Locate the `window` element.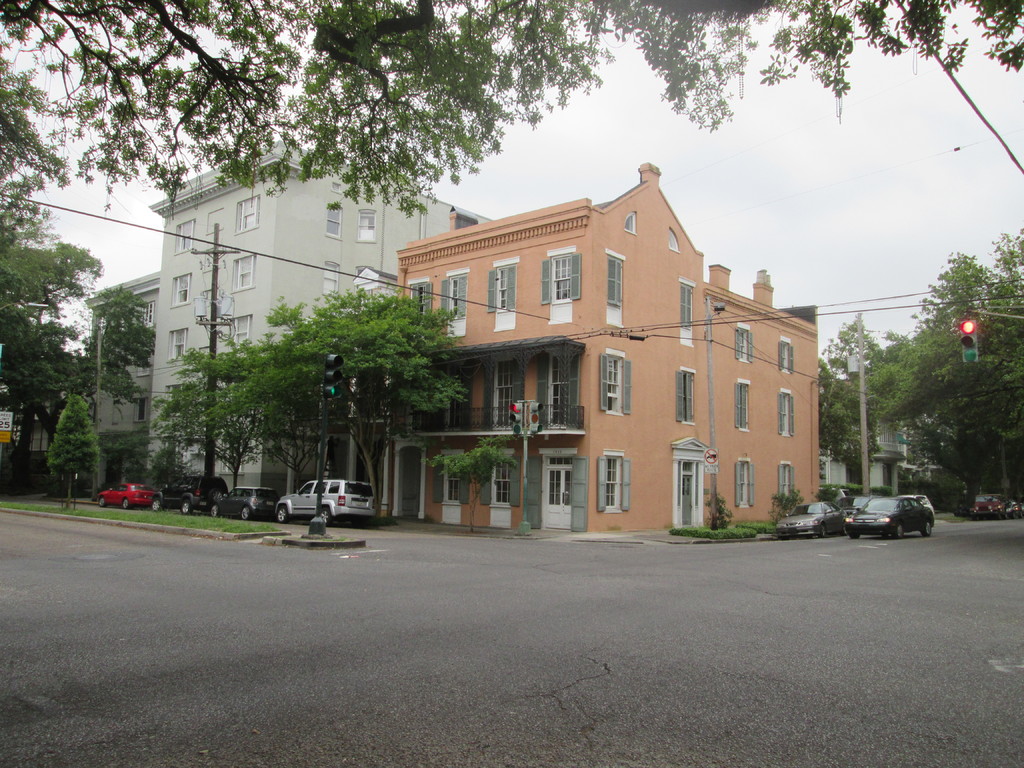
Element bbox: box=[485, 259, 520, 315].
